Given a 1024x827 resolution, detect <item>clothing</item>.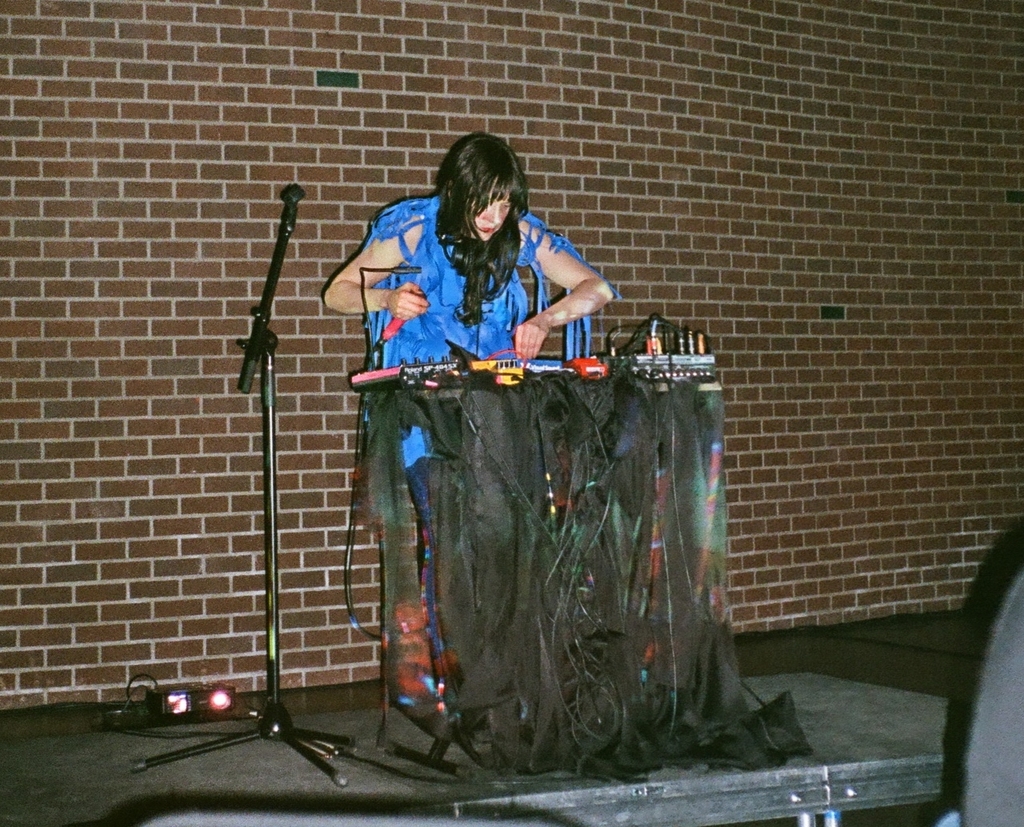
l=330, t=184, r=609, b=390.
